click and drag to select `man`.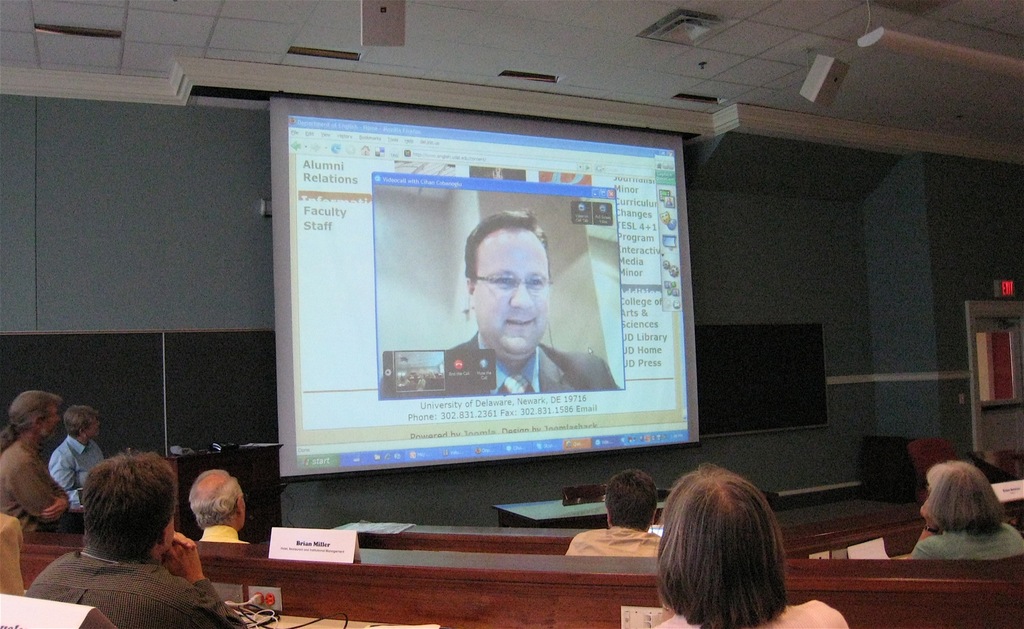
Selection: 47/390/109/514.
